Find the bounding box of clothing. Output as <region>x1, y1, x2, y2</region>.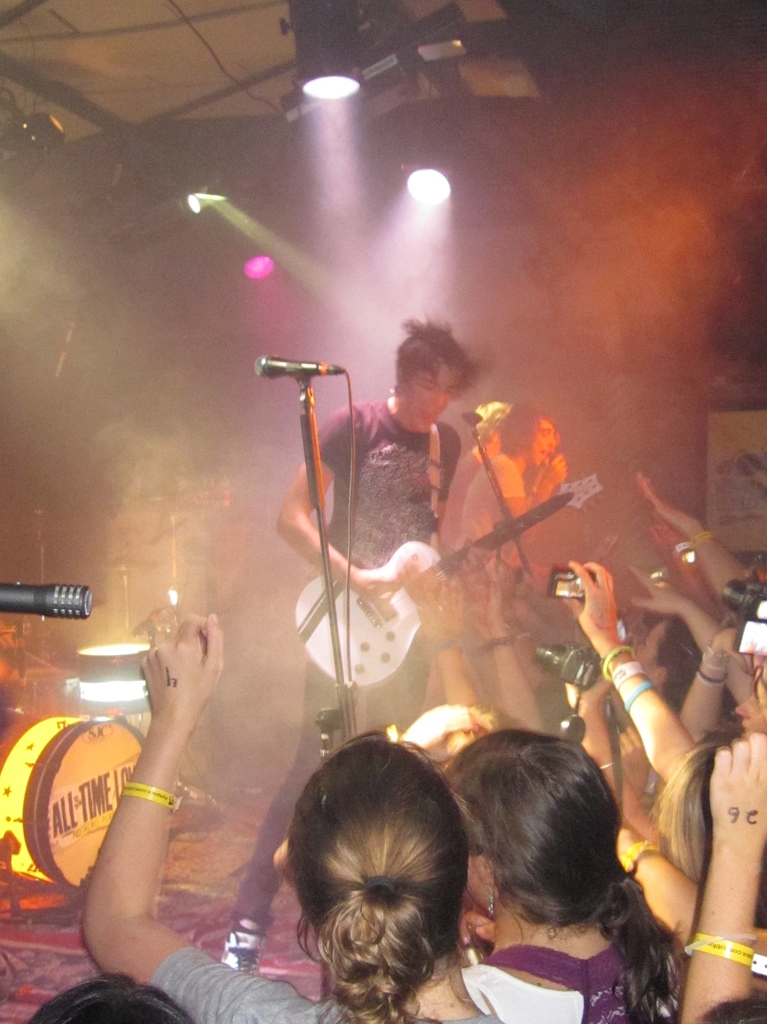
<region>230, 395, 439, 925</region>.
